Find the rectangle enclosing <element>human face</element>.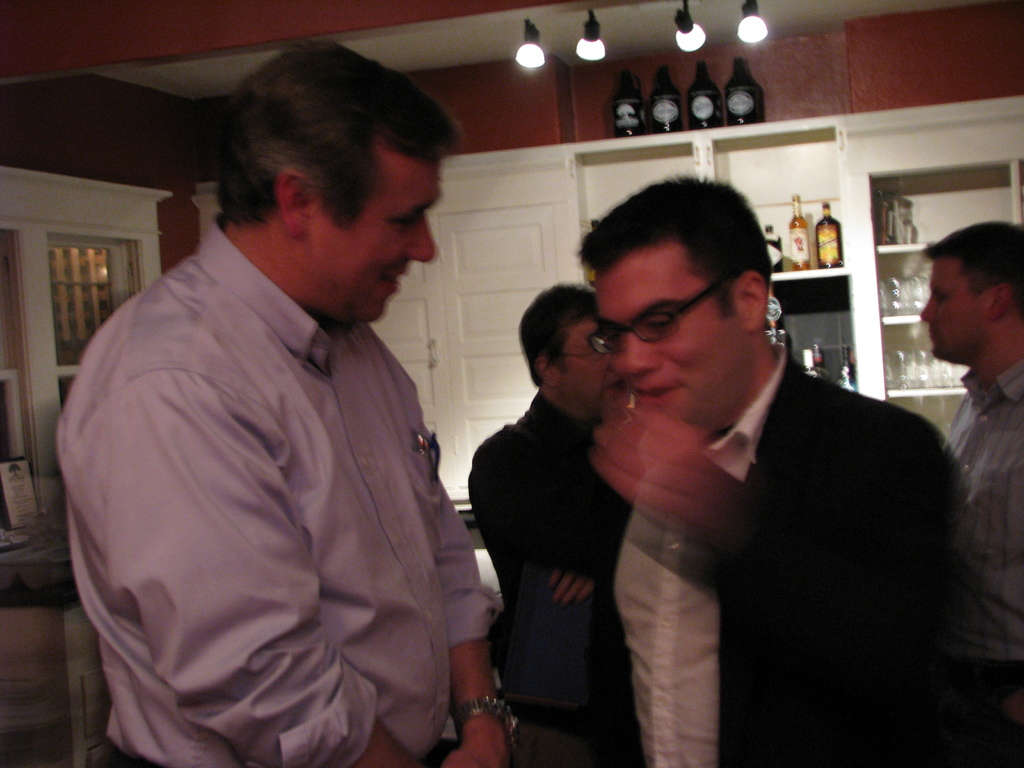
{"x1": 598, "y1": 244, "x2": 745, "y2": 431}.
